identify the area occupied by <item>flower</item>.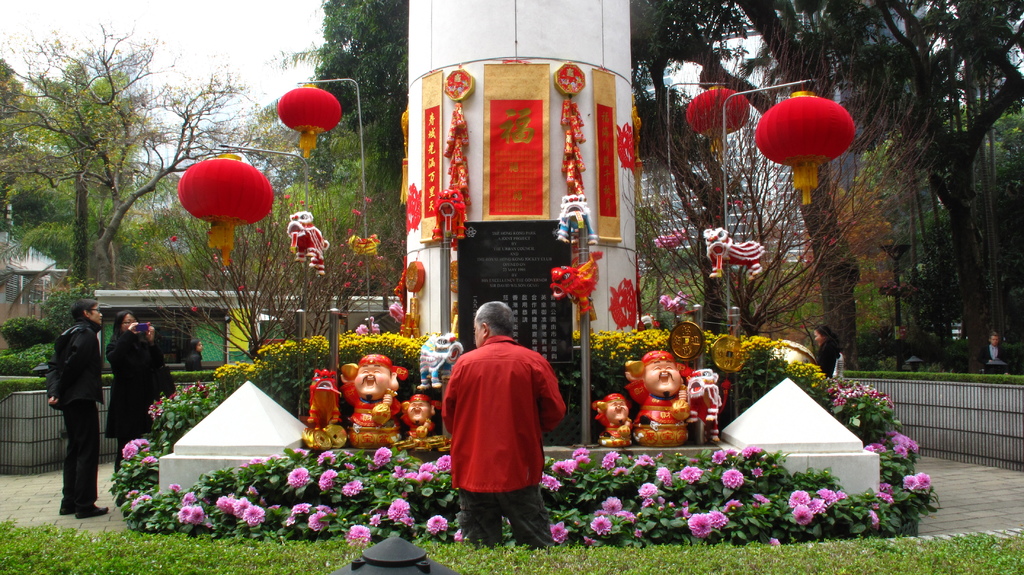
Area: 170:479:178:491.
